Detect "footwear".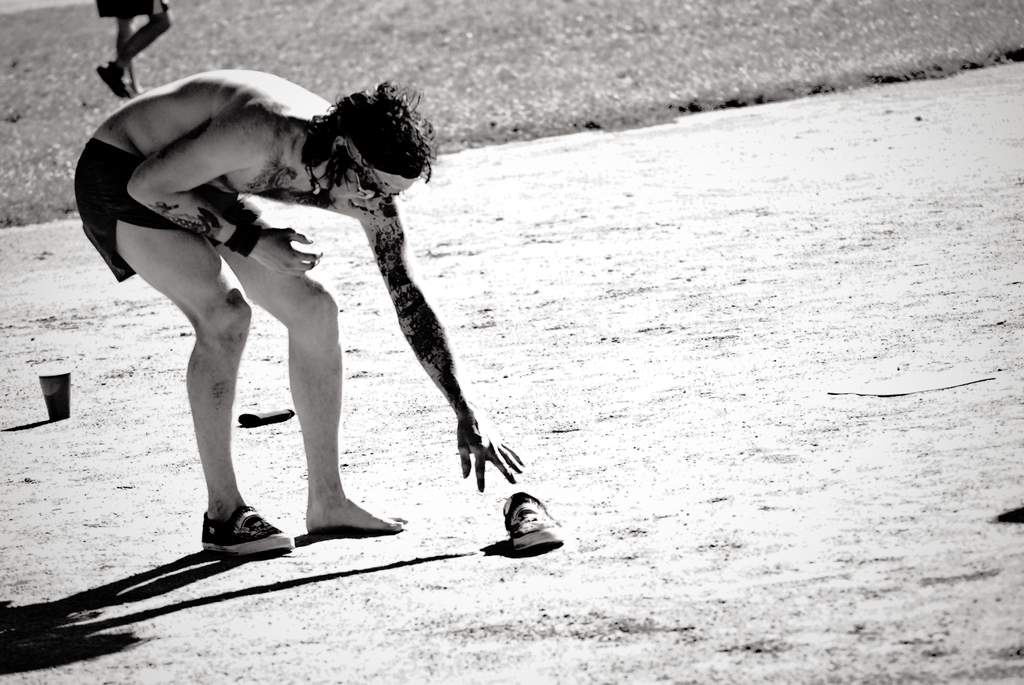
Detected at locate(503, 487, 564, 555).
